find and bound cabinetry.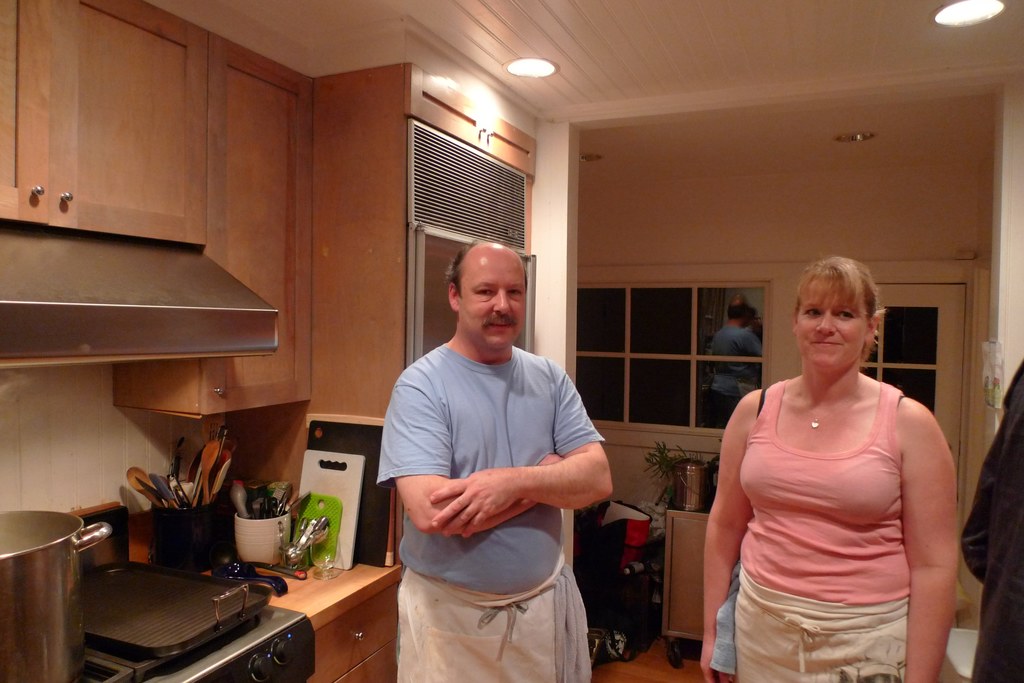
Bound: bbox=(668, 517, 716, 637).
